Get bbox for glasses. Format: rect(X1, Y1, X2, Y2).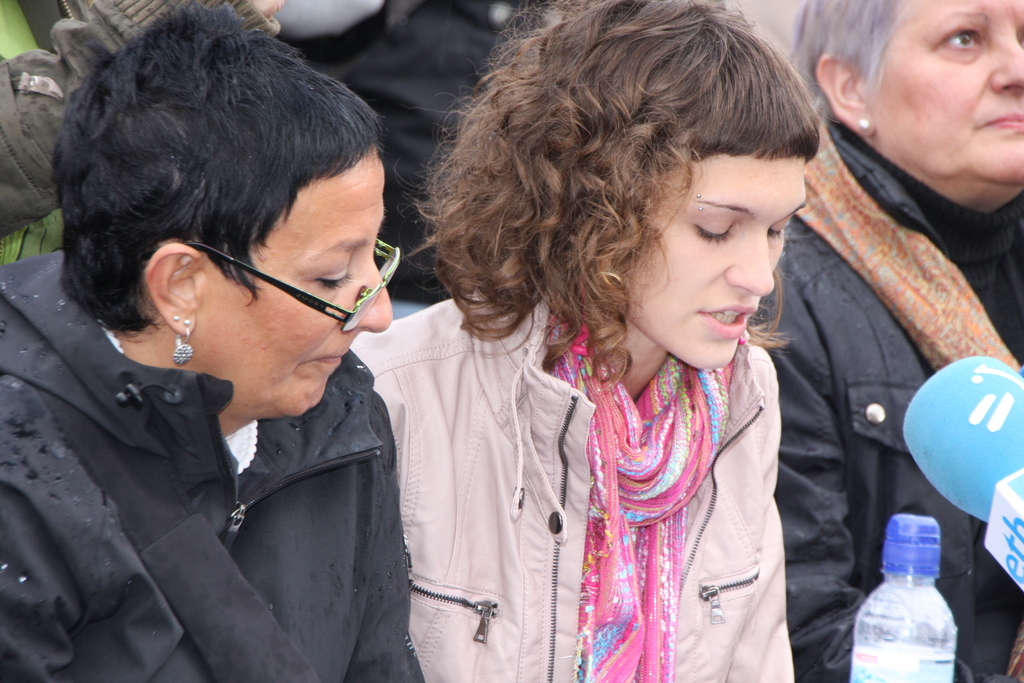
rect(132, 243, 387, 334).
